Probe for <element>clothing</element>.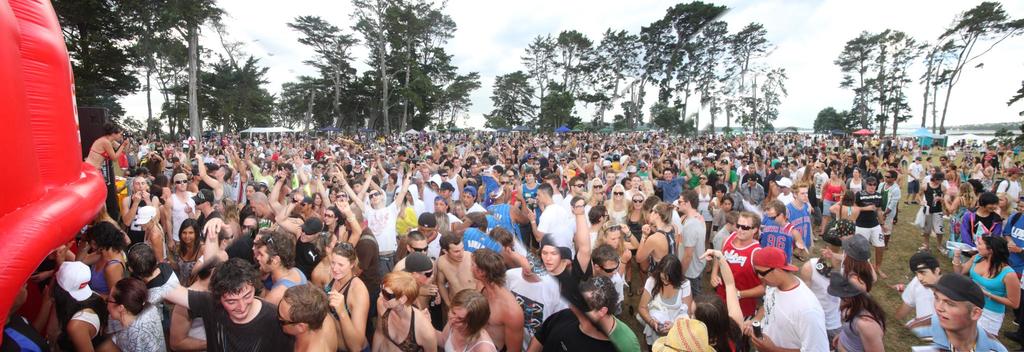
Probe result: select_region(752, 246, 796, 272).
